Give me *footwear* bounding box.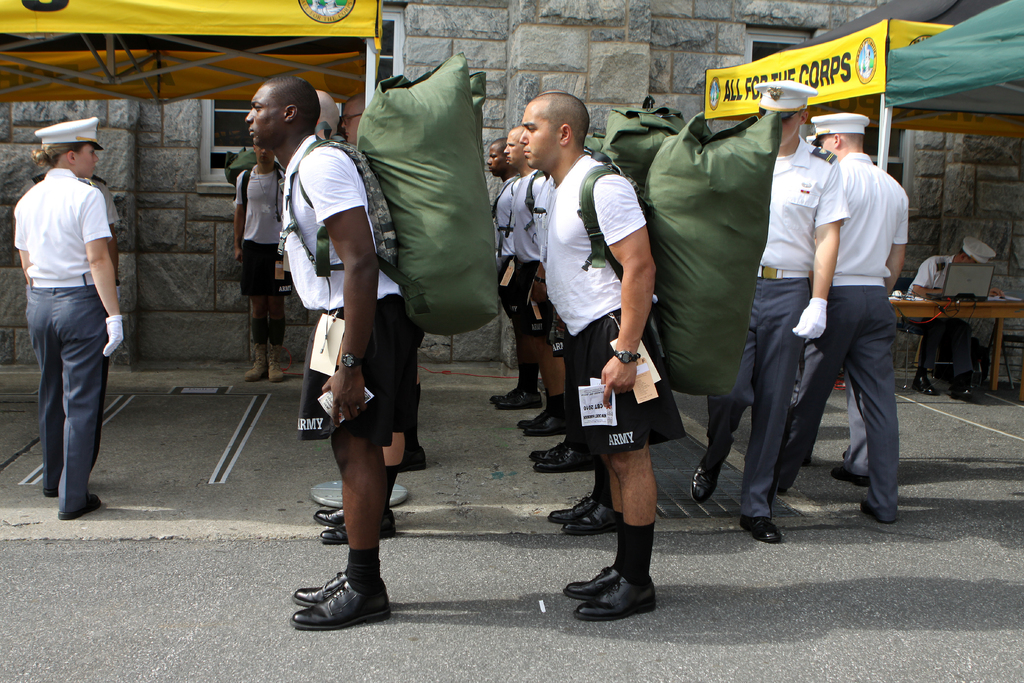
bbox=[45, 484, 58, 495].
